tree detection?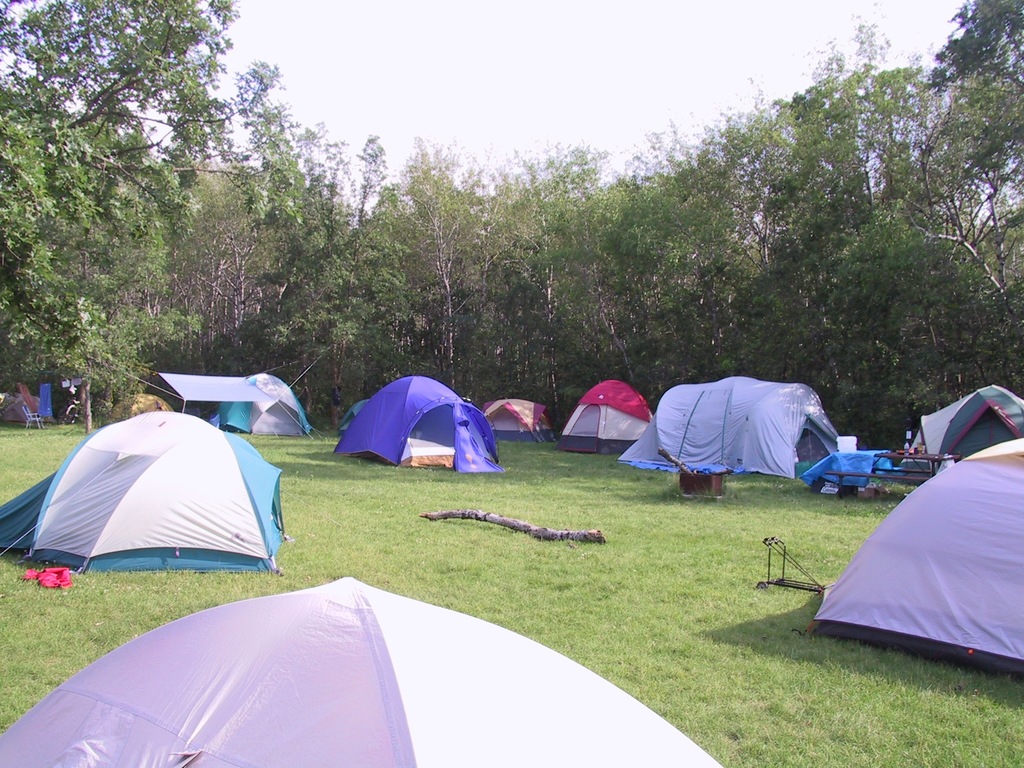
box=[612, 118, 742, 417]
